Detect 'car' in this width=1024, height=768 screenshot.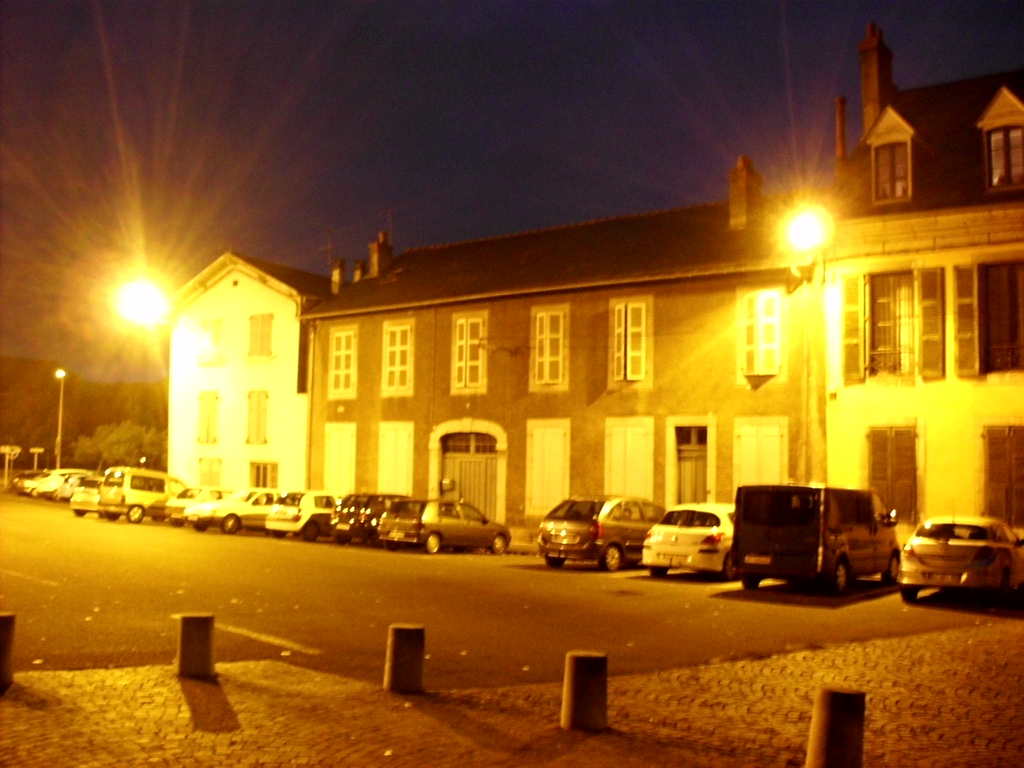
Detection: x1=334 y1=490 x2=420 y2=547.
